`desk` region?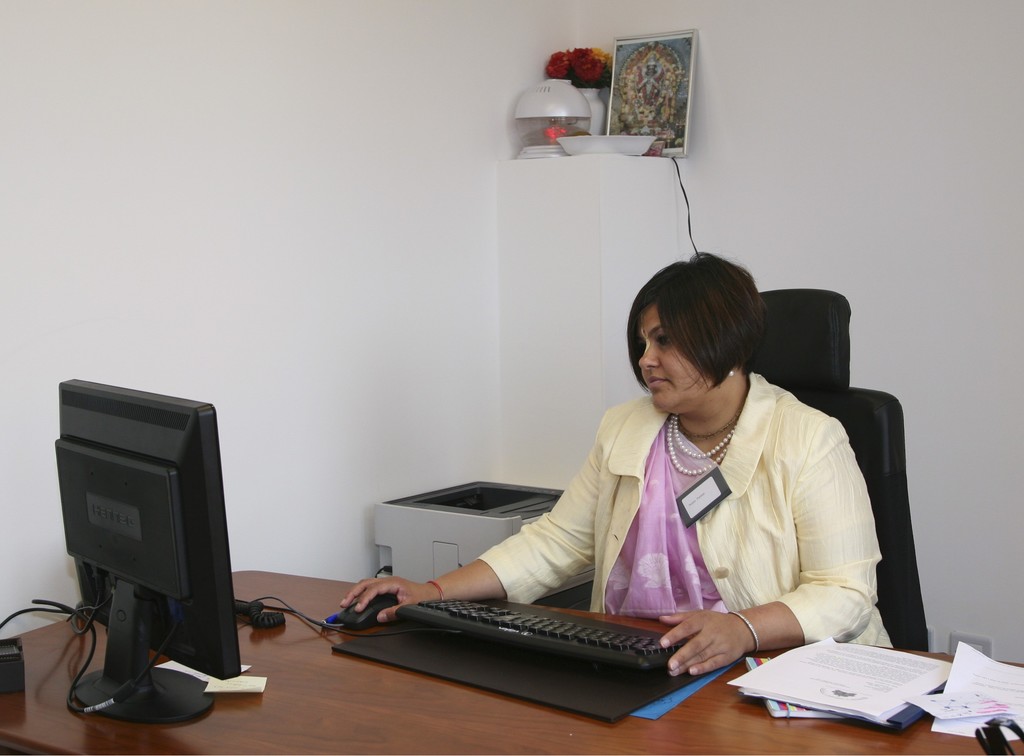
crop(0, 571, 1023, 755)
